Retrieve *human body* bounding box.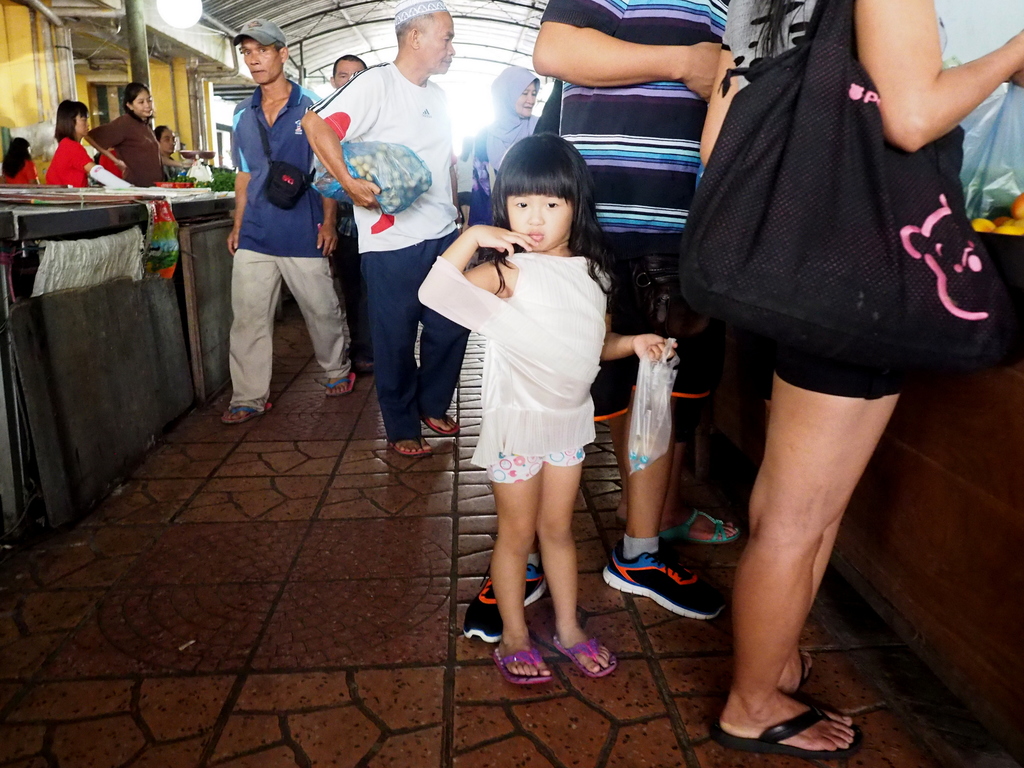
Bounding box: pyautogui.locateOnScreen(488, 65, 535, 168).
